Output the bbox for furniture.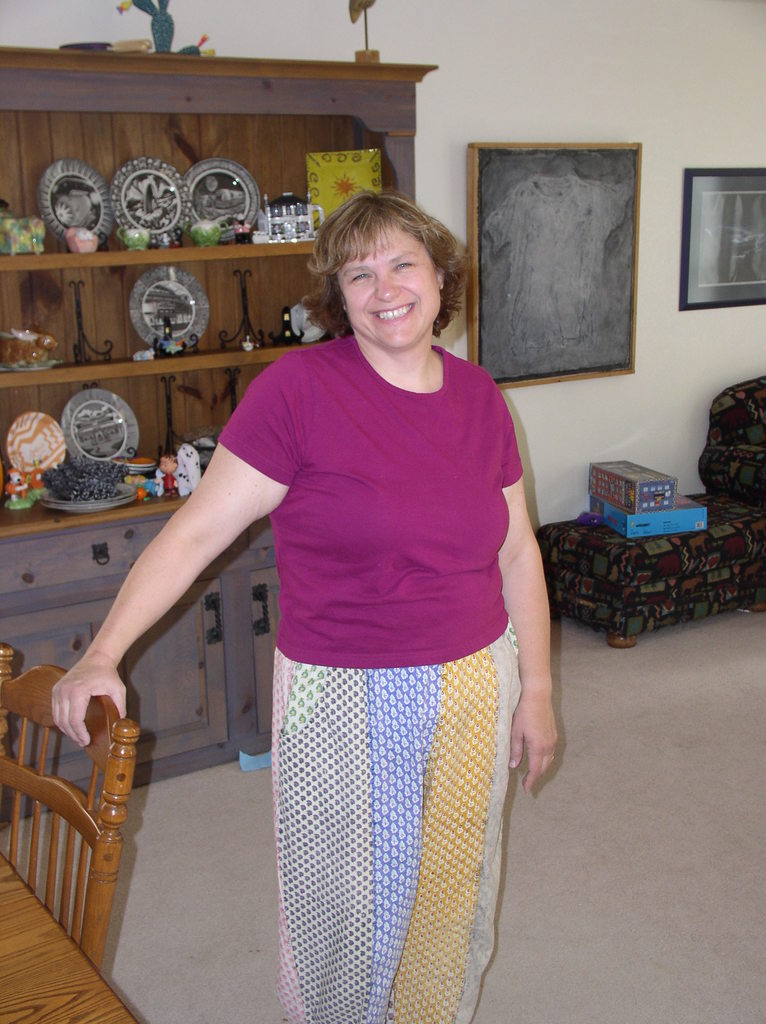
detection(0, 643, 139, 966).
